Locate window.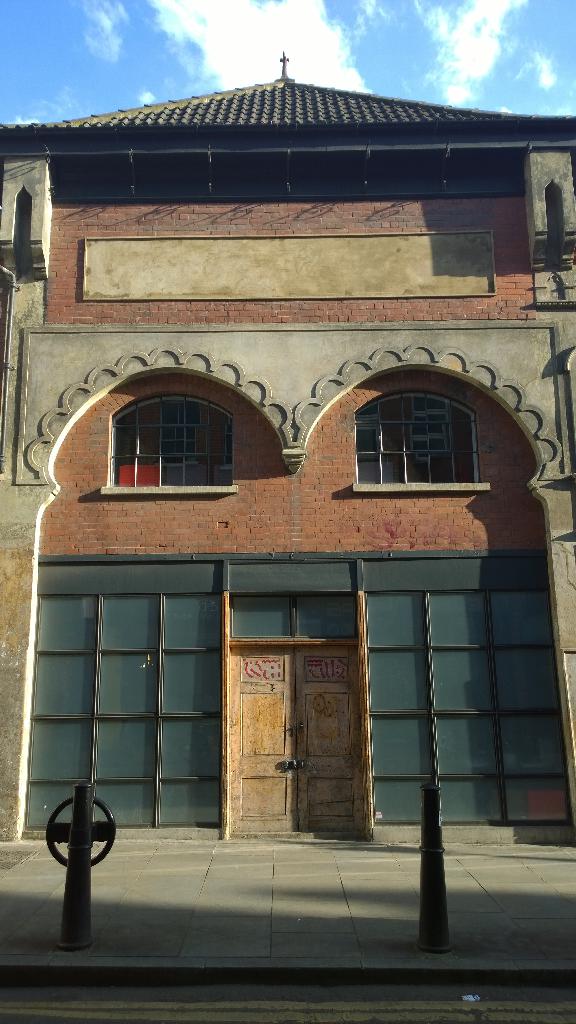
Bounding box: box=[359, 390, 485, 504].
